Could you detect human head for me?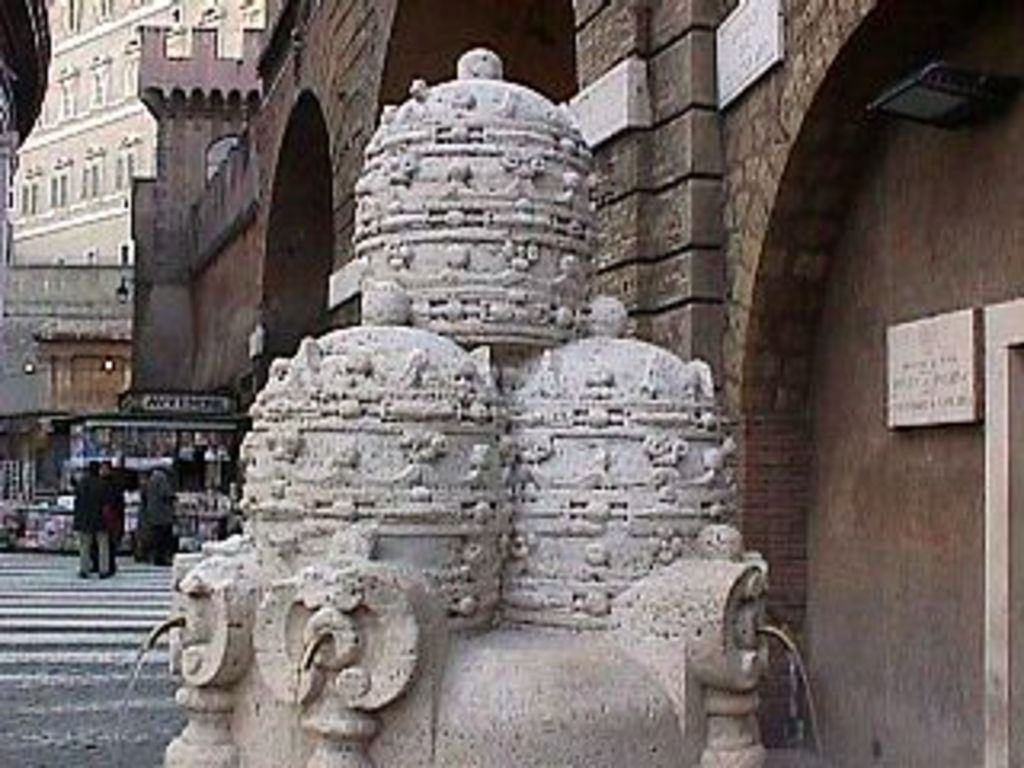
Detection result: <box>90,454,106,477</box>.
